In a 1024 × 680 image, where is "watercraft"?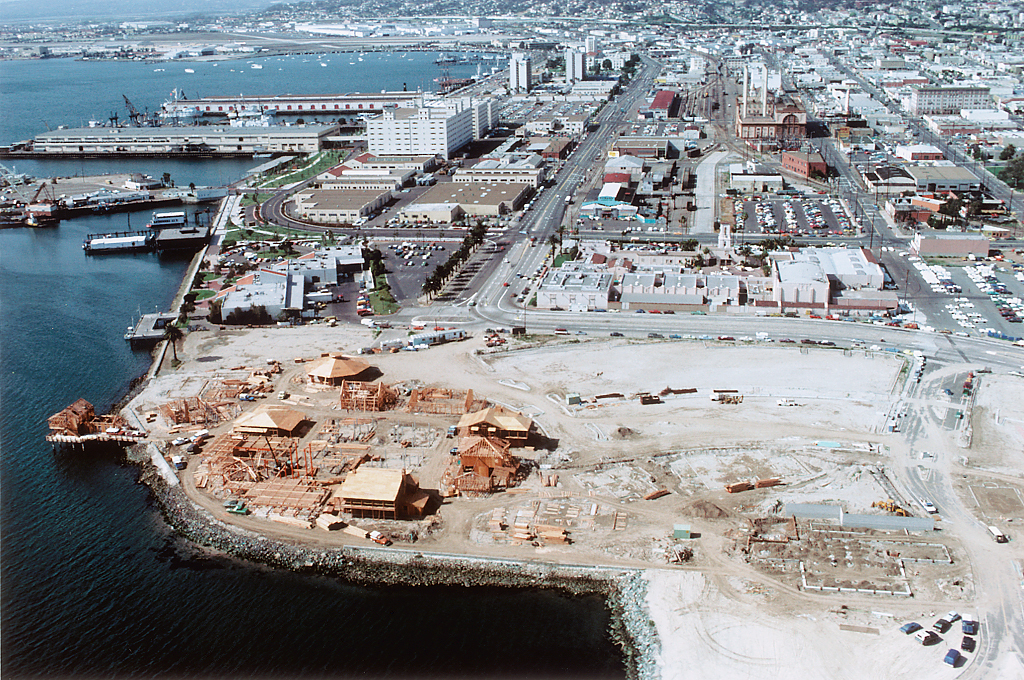
<box>184,65,196,73</box>.
